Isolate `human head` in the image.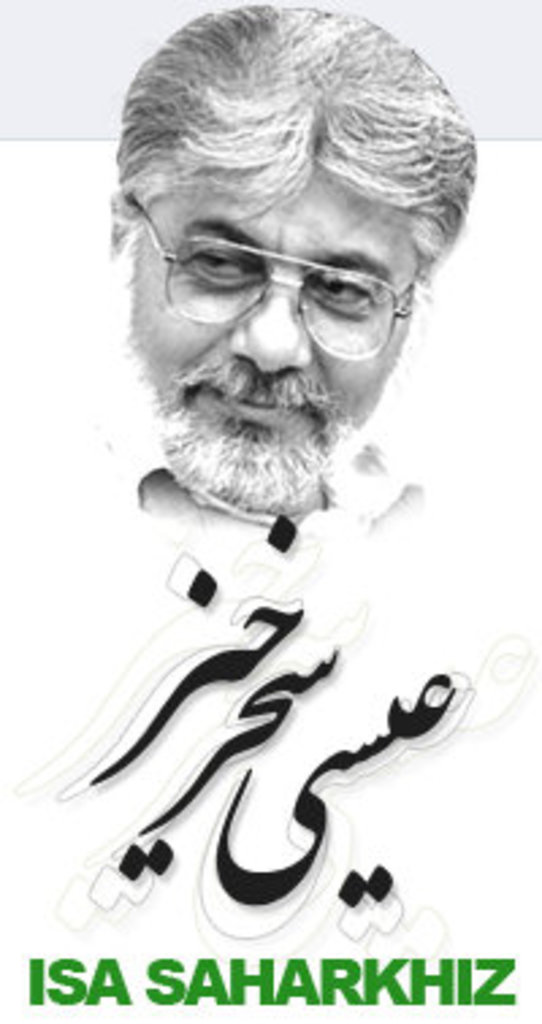
Isolated region: {"x1": 122, "y1": 0, "x2": 442, "y2": 414}.
